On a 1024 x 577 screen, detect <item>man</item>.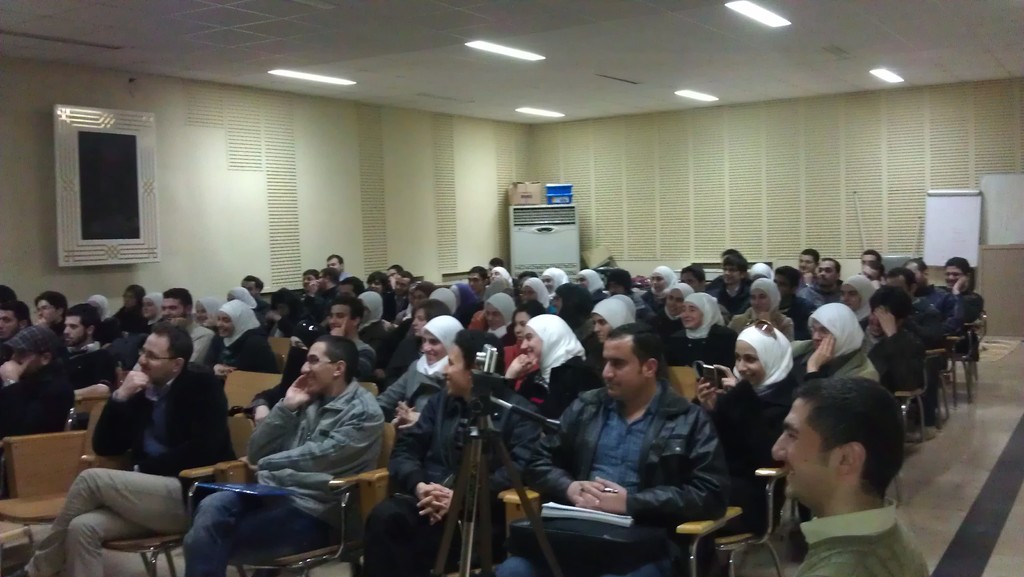
<region>52, 304, 118, 403</region>.
